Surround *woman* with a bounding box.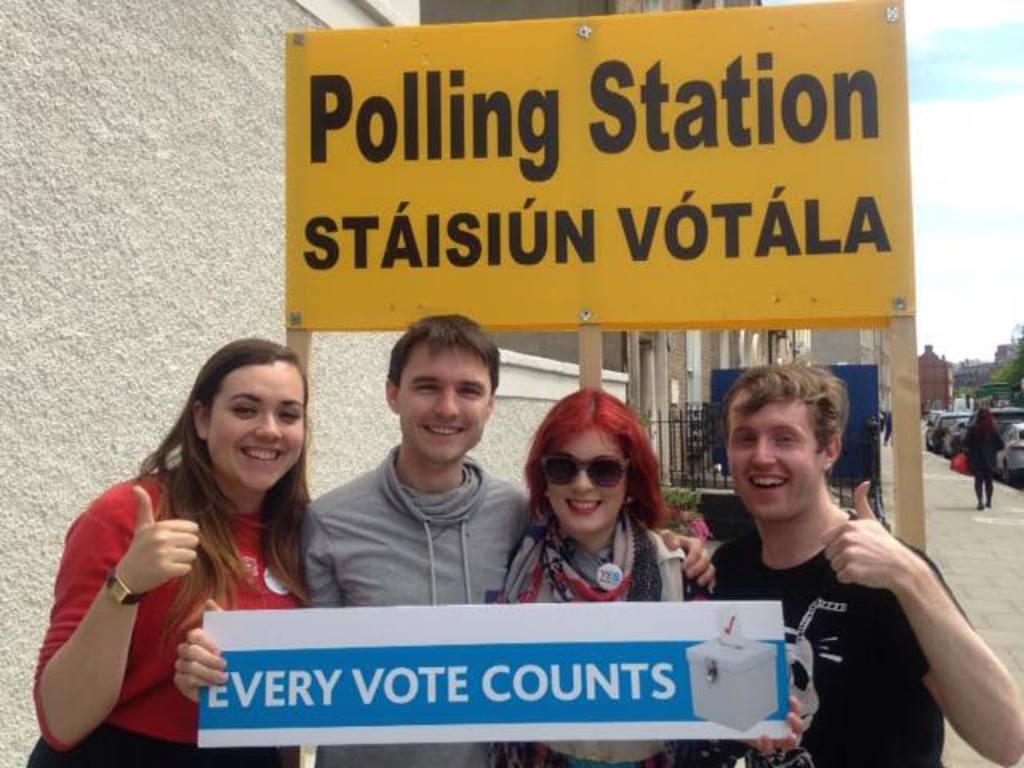
968/411/1000/507.
